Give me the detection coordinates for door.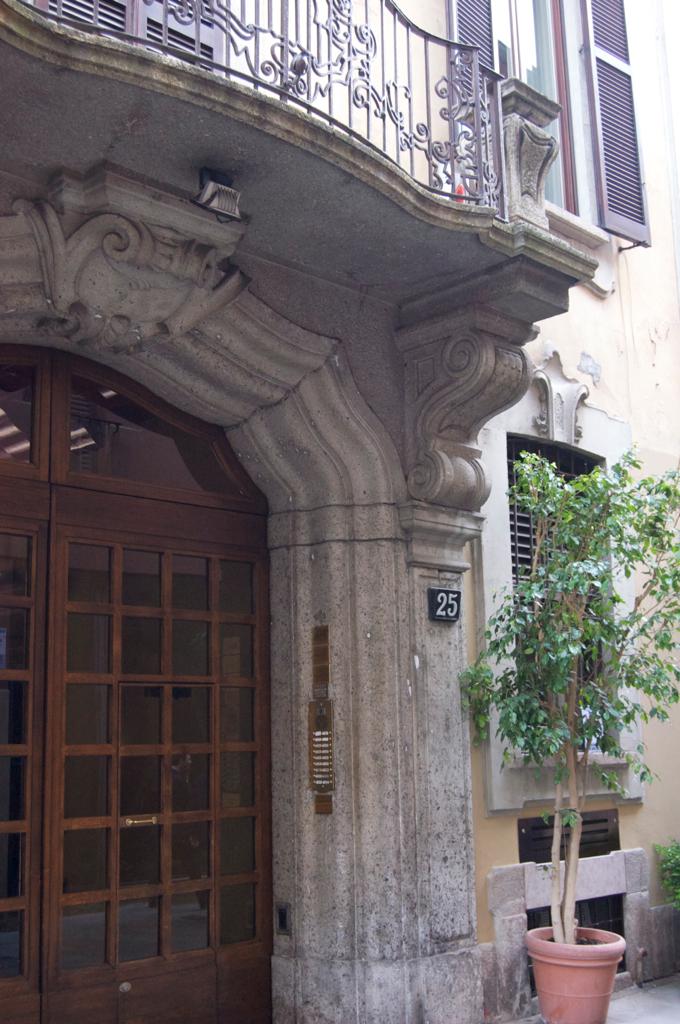
region(22, 440, 279, 1002).
